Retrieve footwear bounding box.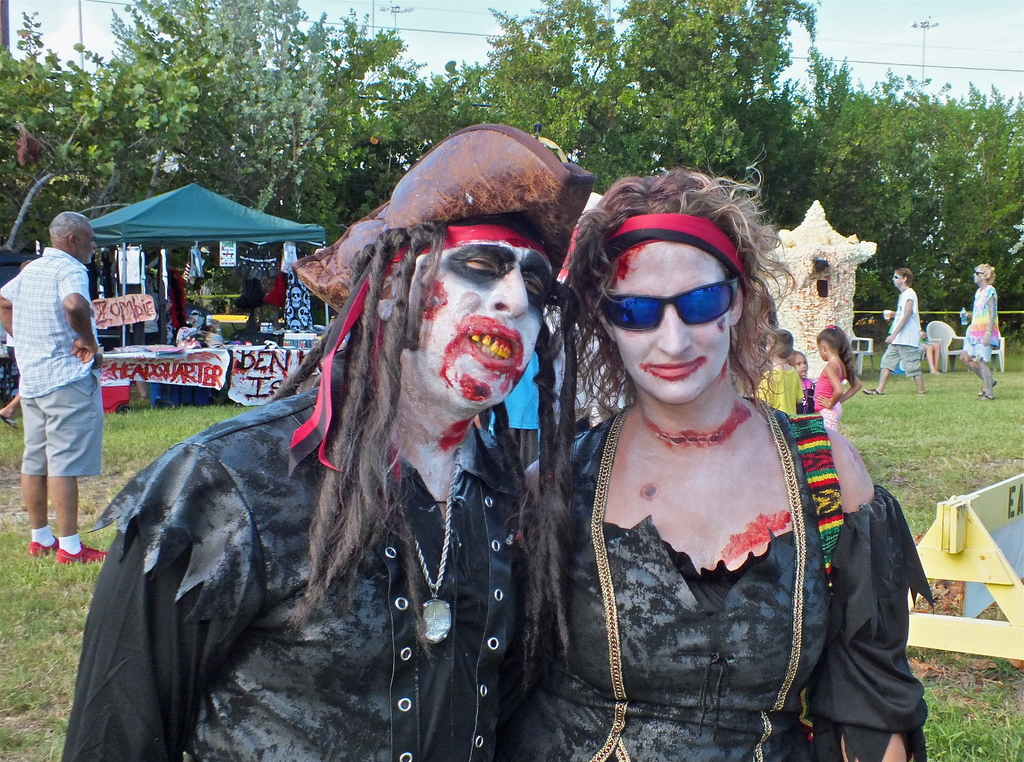
Bounding box: detection(978, 385, 988, 394).
